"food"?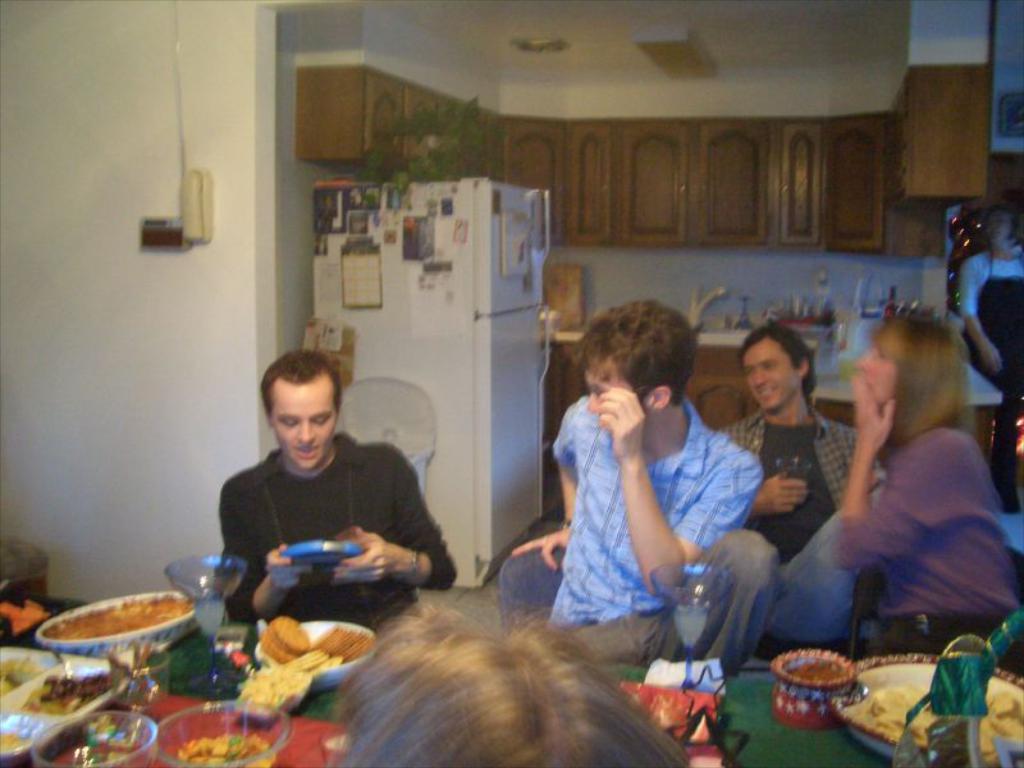
rect(0, 723, 23, 755)
